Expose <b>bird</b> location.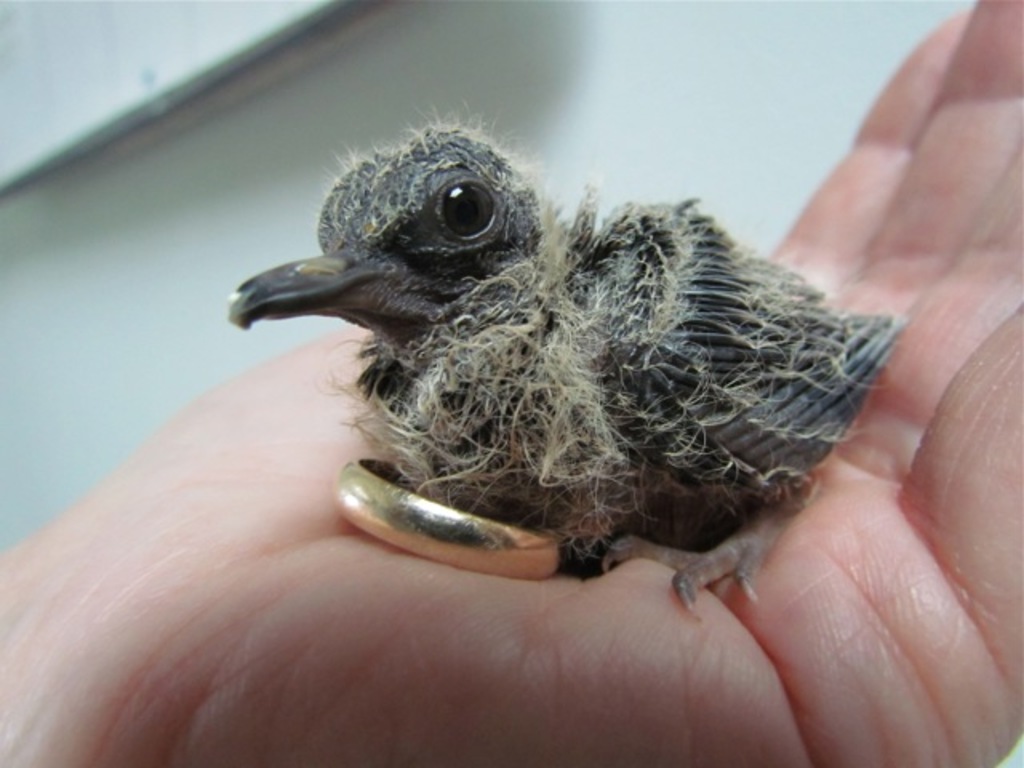
Exposed at {"x1": 230, "y1": 126, "x2": 902, "y2": 611}.
